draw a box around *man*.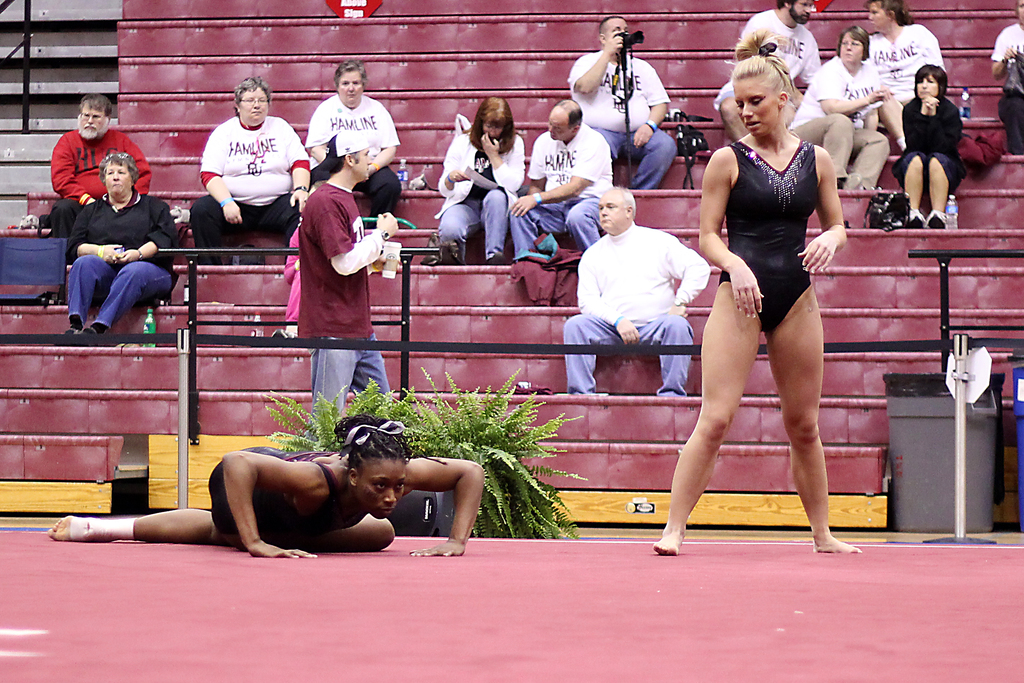
x1=47 y1=91 x2=151 y2=275.
